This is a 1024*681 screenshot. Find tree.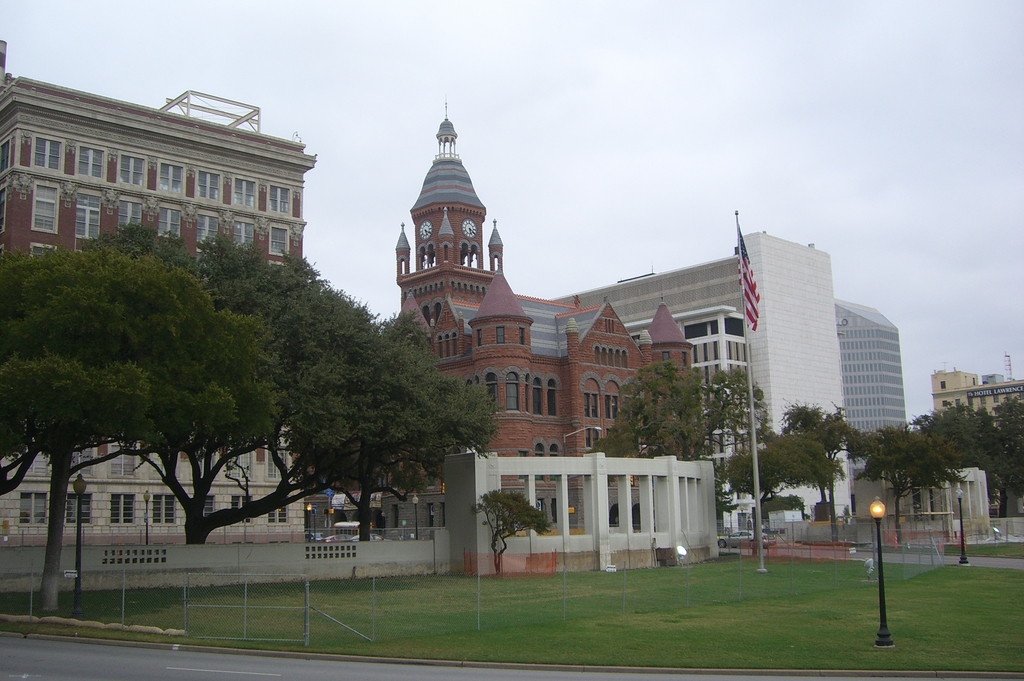
Bounding box: [left=783, top=401, right=864, bottom=548].
